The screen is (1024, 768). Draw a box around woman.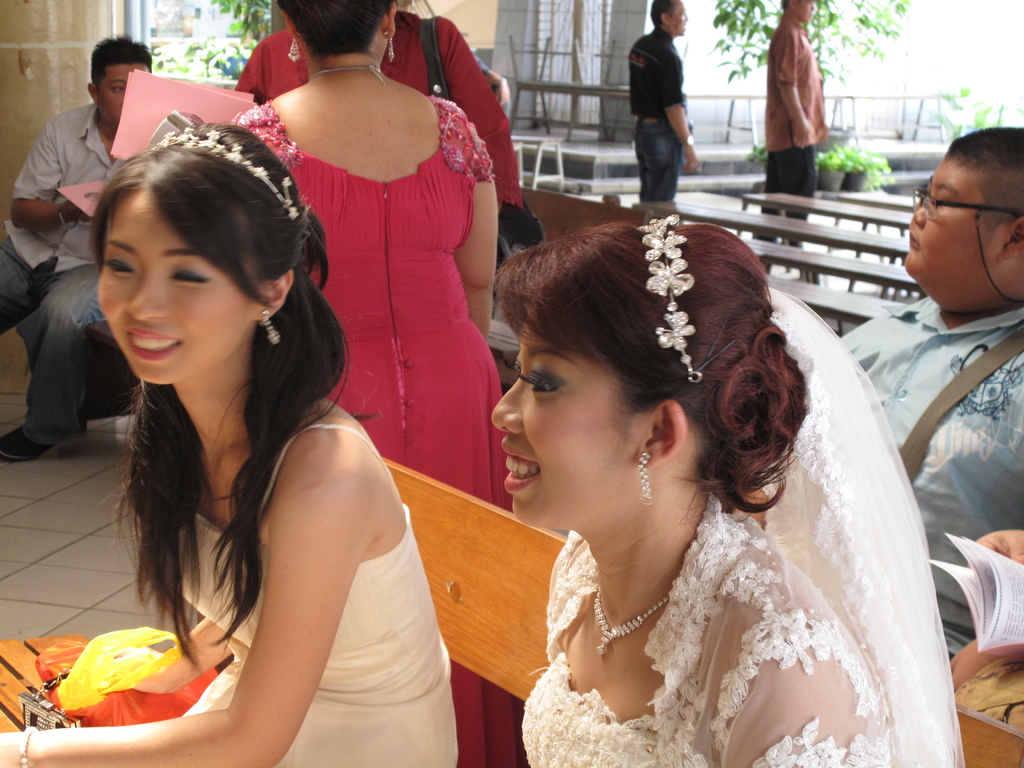
select_region(223, 0, 531, 765).
